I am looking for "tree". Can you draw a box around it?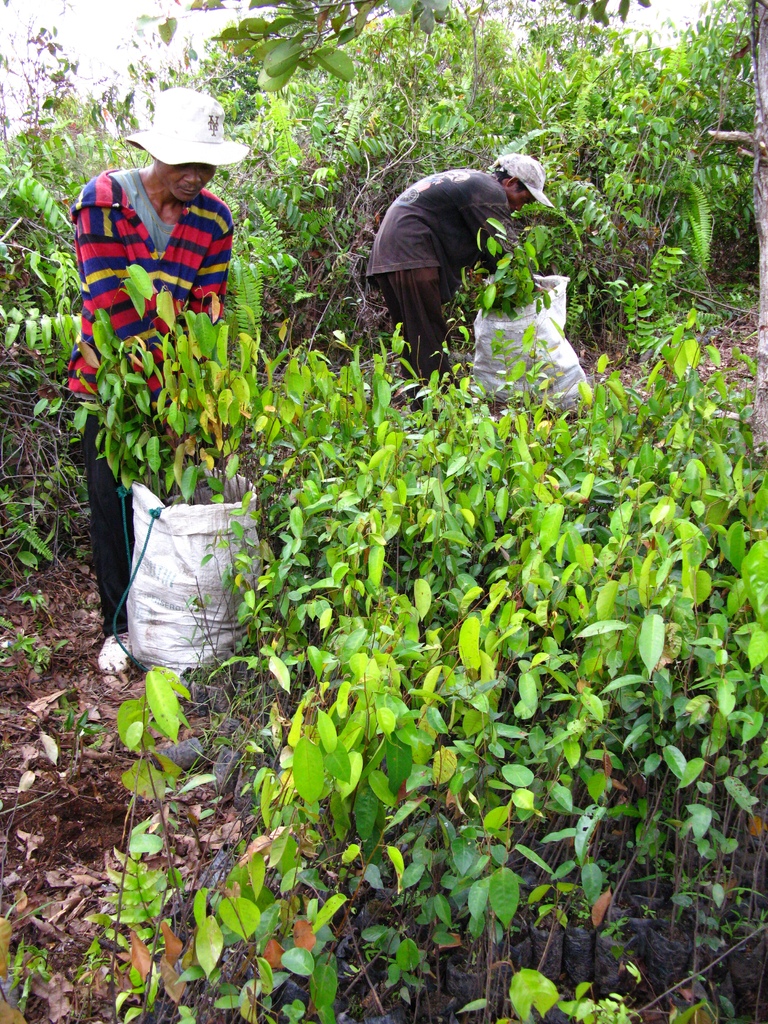
Sure, the bounding box is box=[123, 0, 767, 442].
